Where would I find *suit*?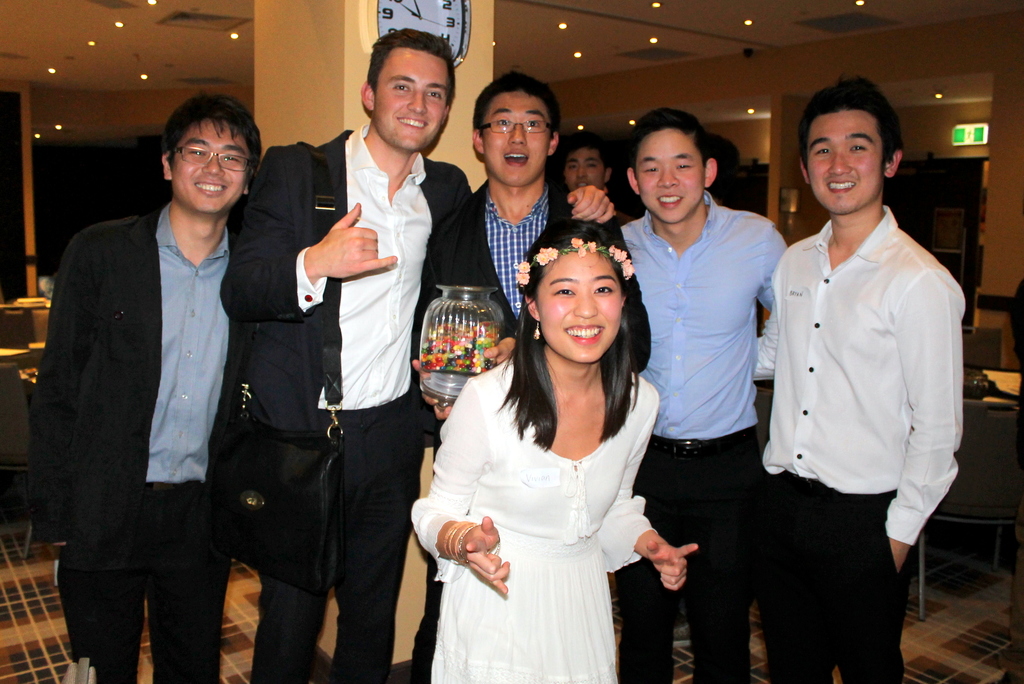
At locate(219, 120, 472, 683).
